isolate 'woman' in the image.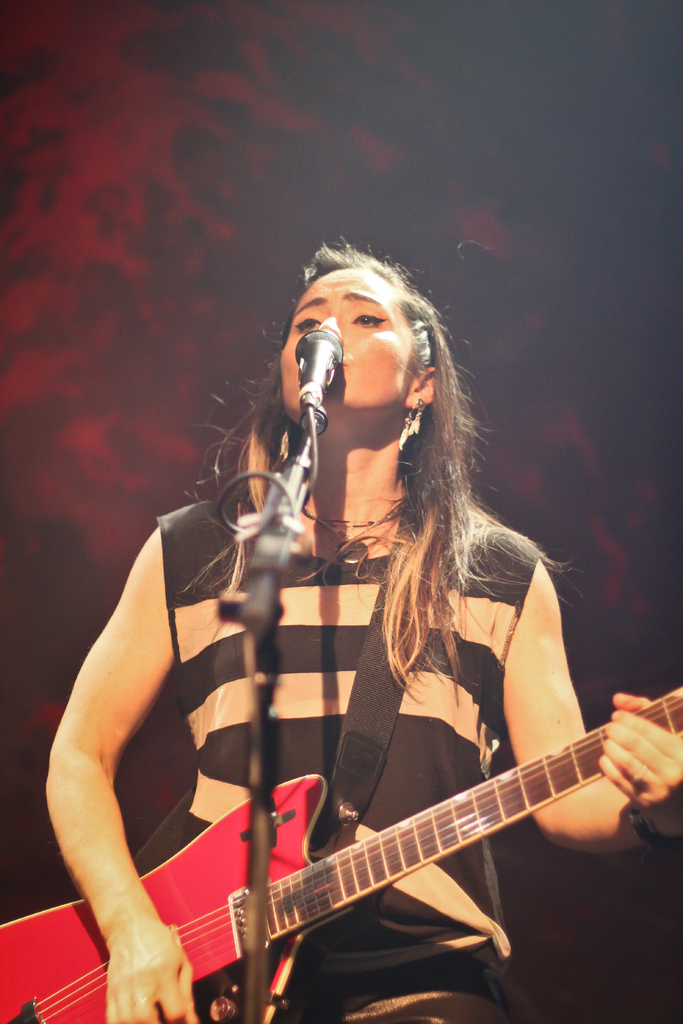
Isolated region: <bbox>125, 243, 621, 1023</bbox>.
